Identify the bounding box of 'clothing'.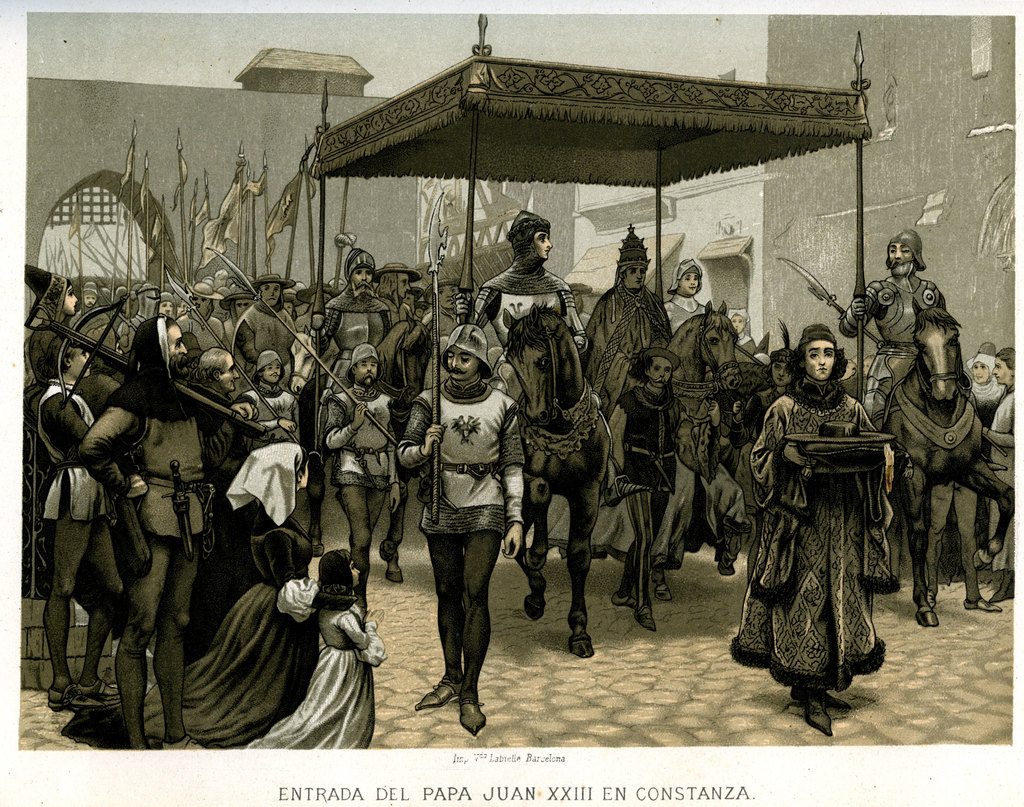
x1=610 y1=384 x2=684 y2=605.
